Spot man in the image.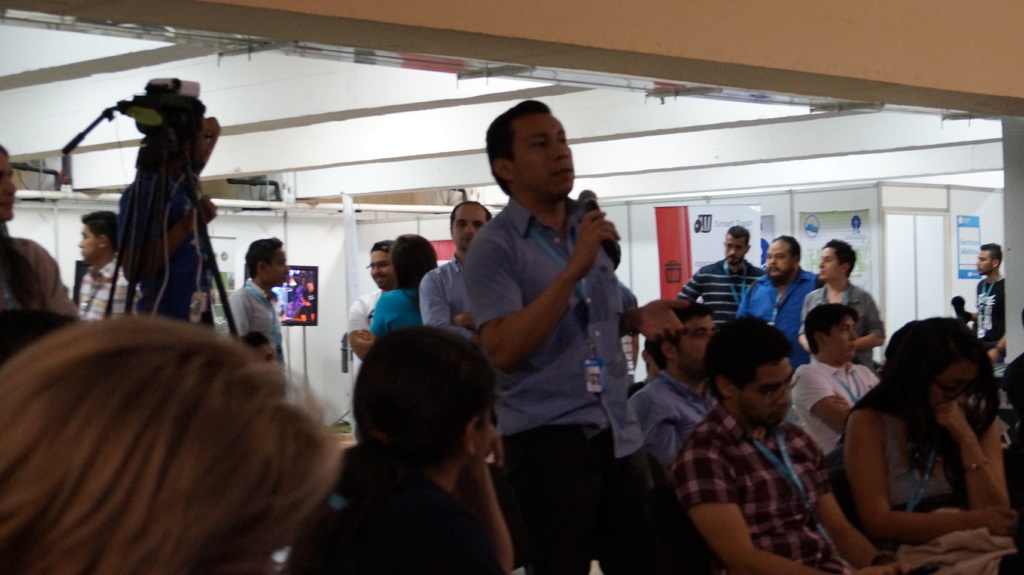
man found at [737, 233, 824, 371].
